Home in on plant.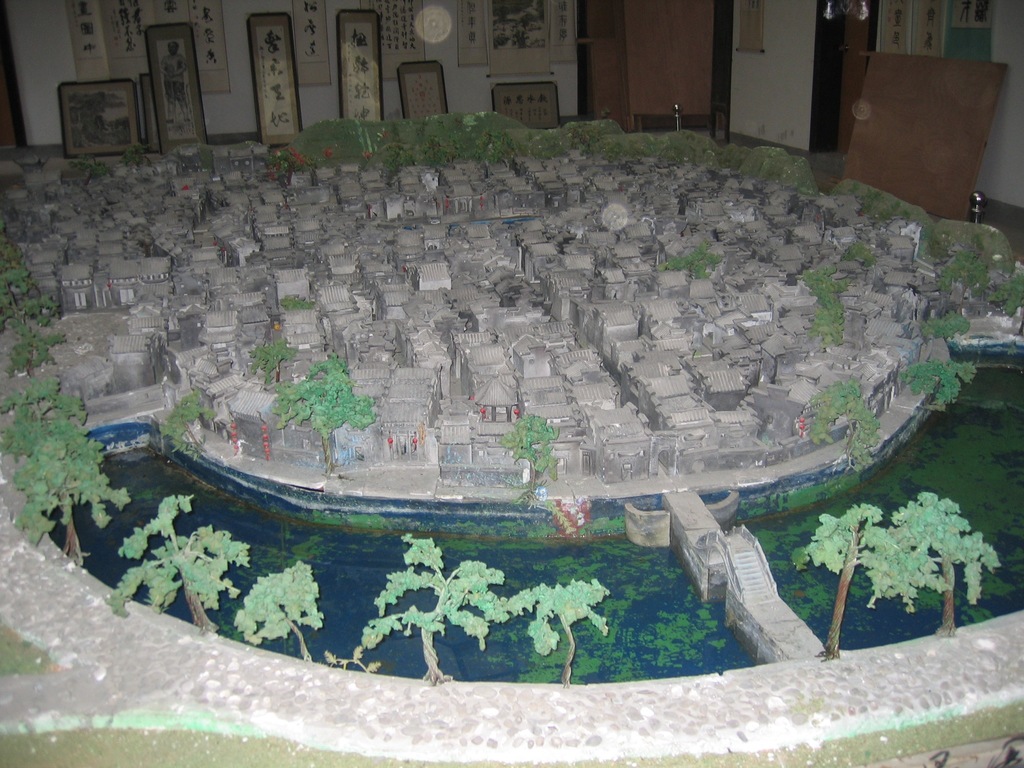
Homed in at [920, 308, 976, 349].
